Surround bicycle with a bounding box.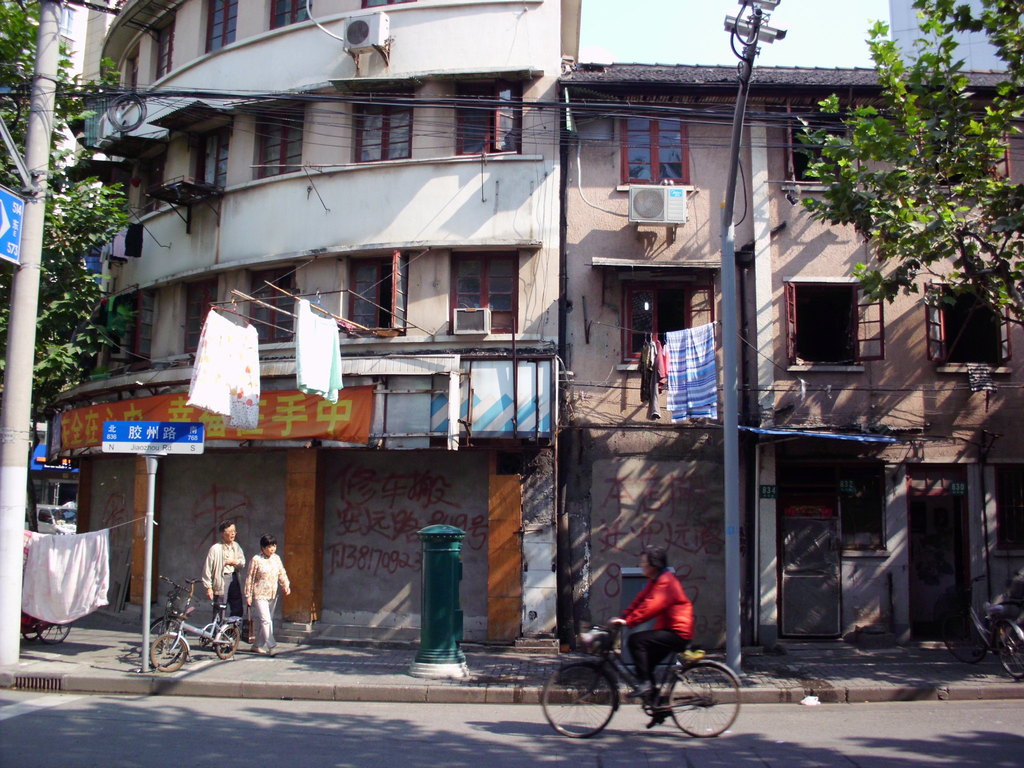
detection(151, 579, 192, 667).
